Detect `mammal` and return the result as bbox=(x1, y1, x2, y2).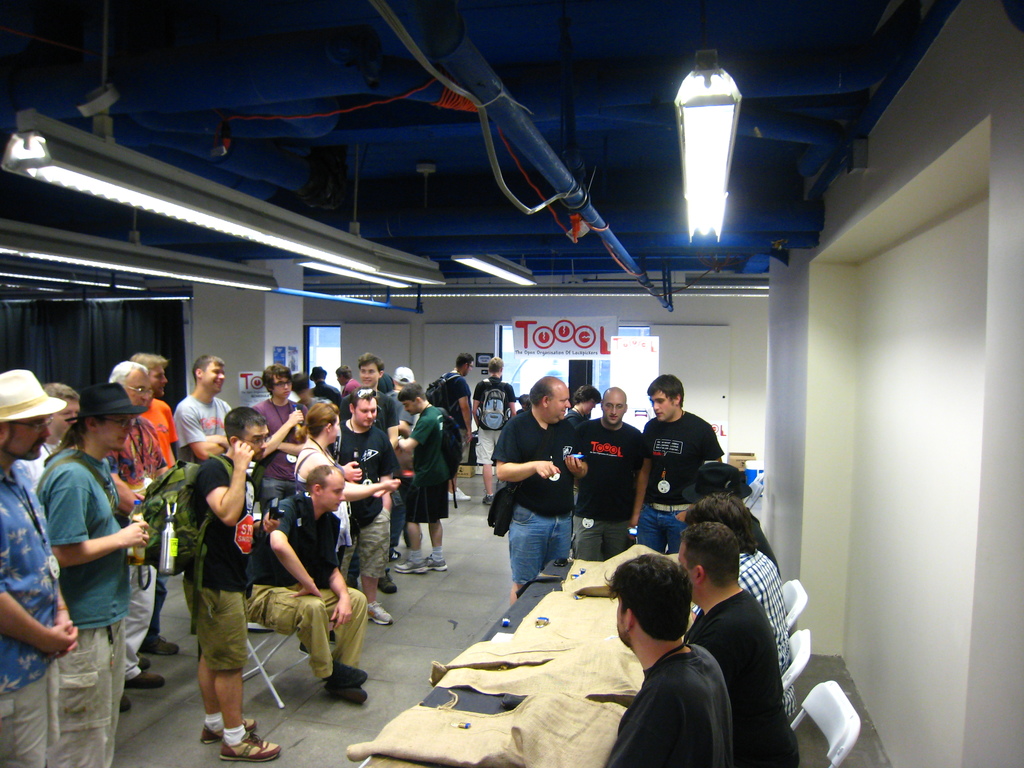
bbox=(332, 363, 358, 396).
